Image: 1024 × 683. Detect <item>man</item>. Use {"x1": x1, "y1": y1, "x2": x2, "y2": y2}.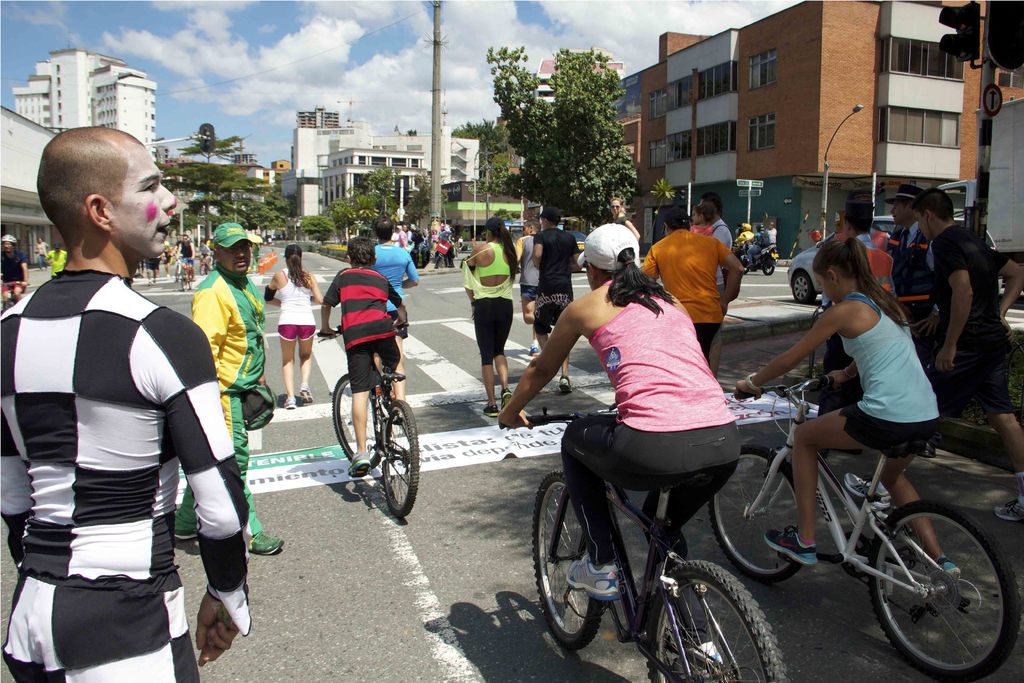
{"x1": 842, "y1": 183, "x2": 1023, "y2": 520}.
